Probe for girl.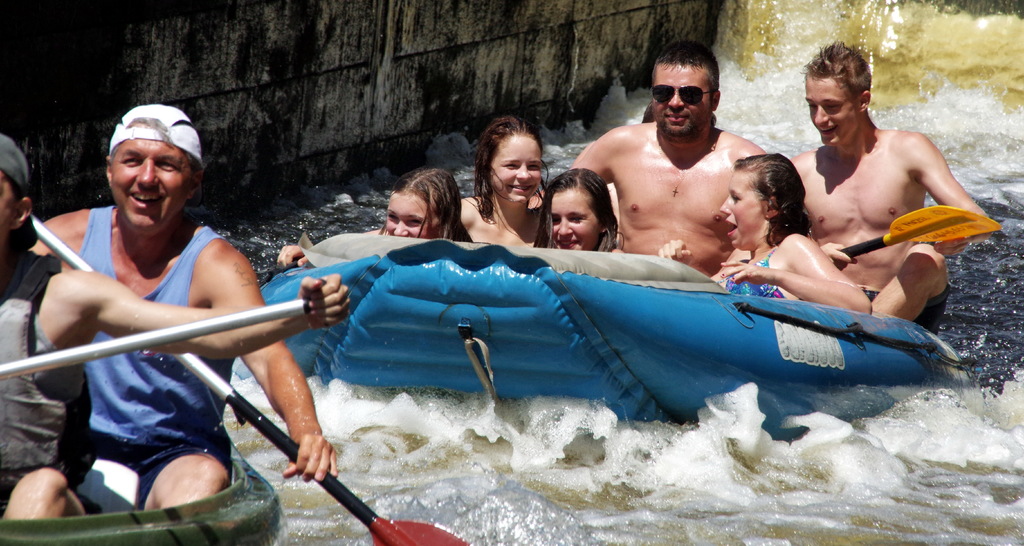
Probe result: left=463, top=117, right=545, bottom=255.
